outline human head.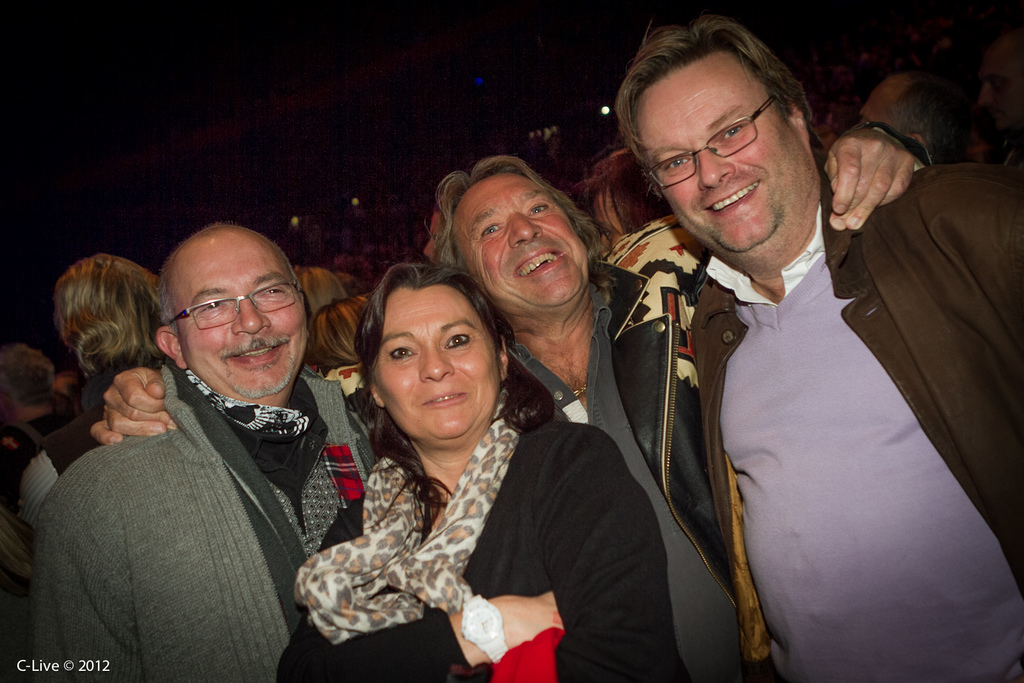
Outline: locate(428, 155, 596, 317).
